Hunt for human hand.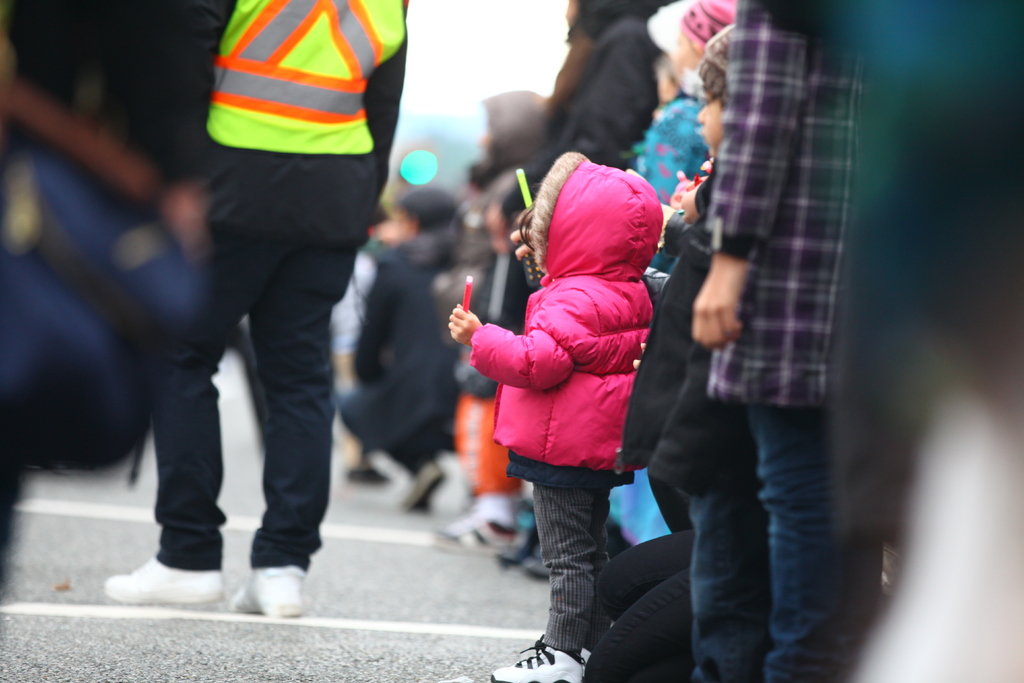
Hunted down at {"left": 704, "top": 238, "right": 764, "bottom": 363}.
